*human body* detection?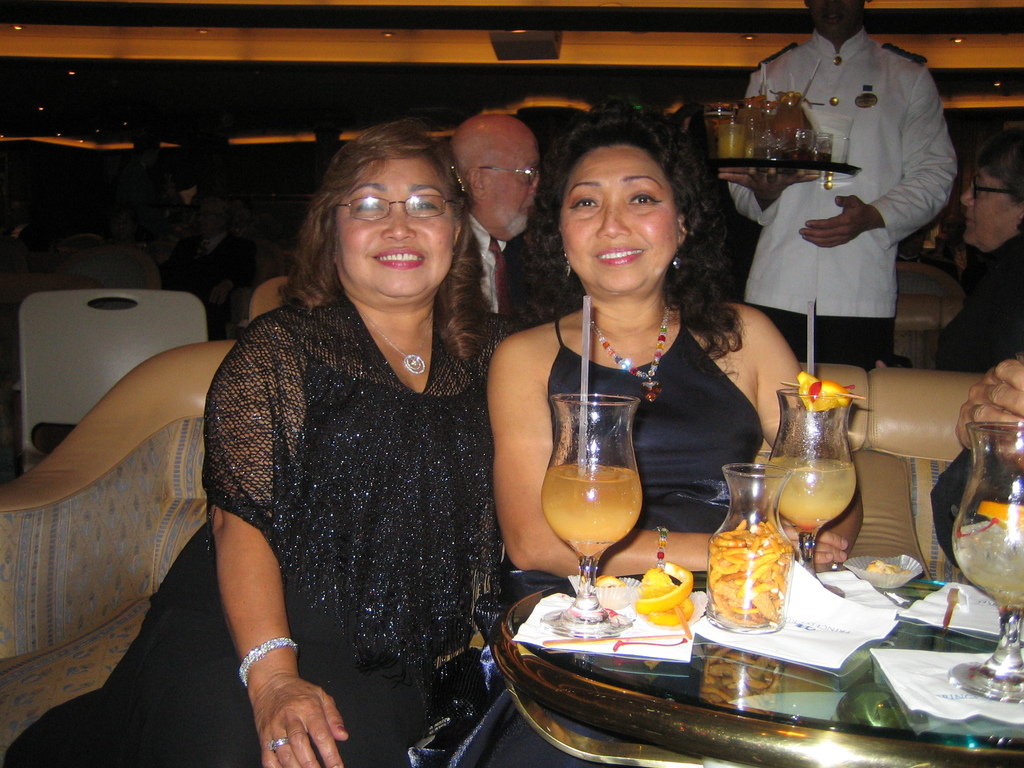
0,301,513,767
